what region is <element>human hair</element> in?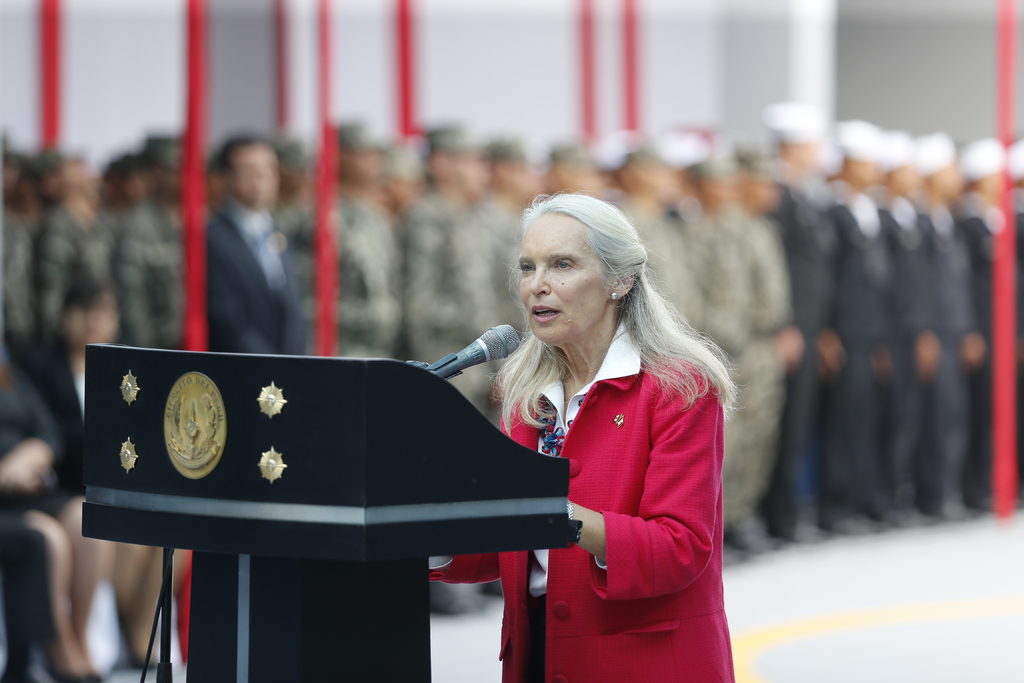
crop(216, 136, 252, 176).
